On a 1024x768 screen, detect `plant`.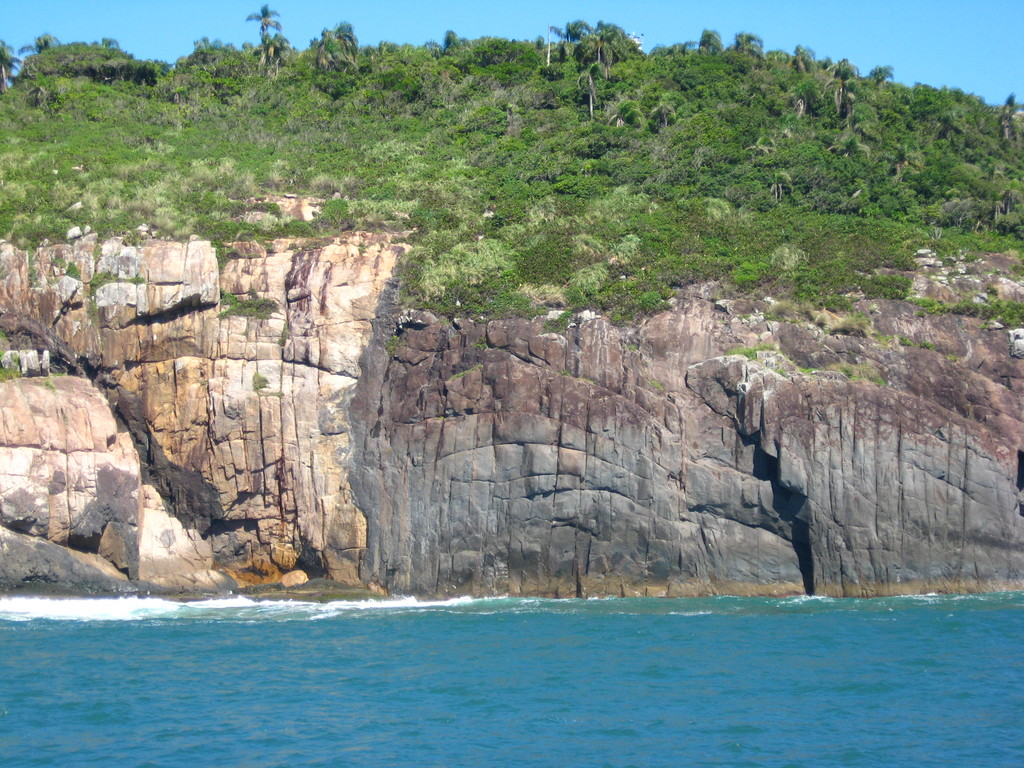
(x1=876, y1=333, x2=897, y2=349).
